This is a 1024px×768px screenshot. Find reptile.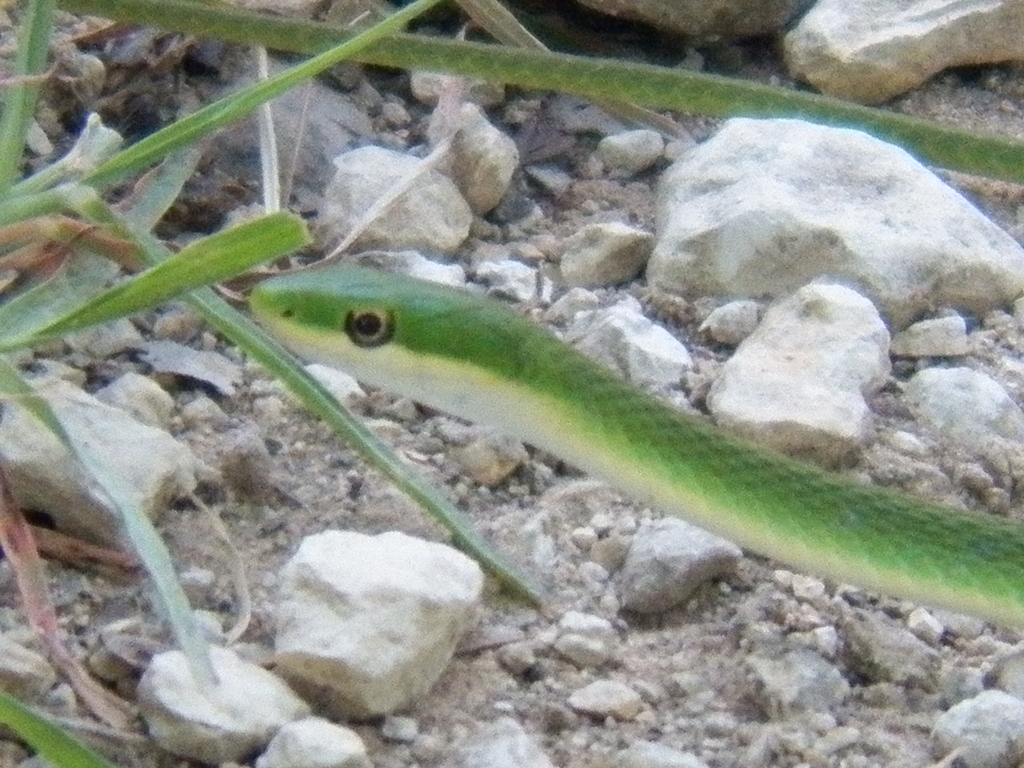
Bounding box: (x1=248, y1=257, x2=1023, y2=624).
